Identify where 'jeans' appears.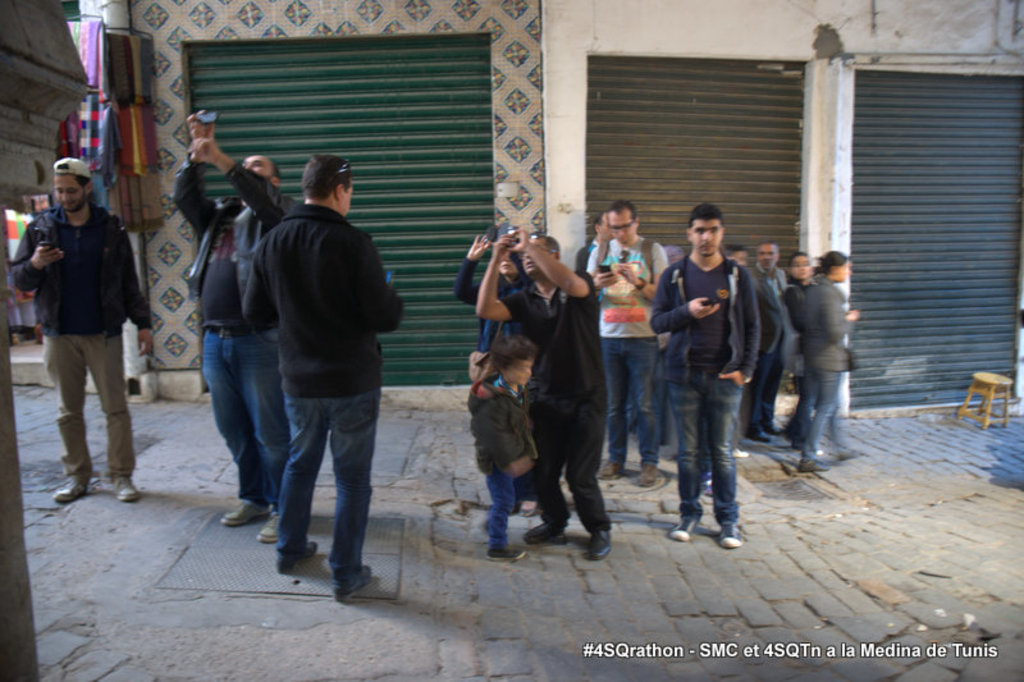
Appears at locate(479, 468, 522, 549).
